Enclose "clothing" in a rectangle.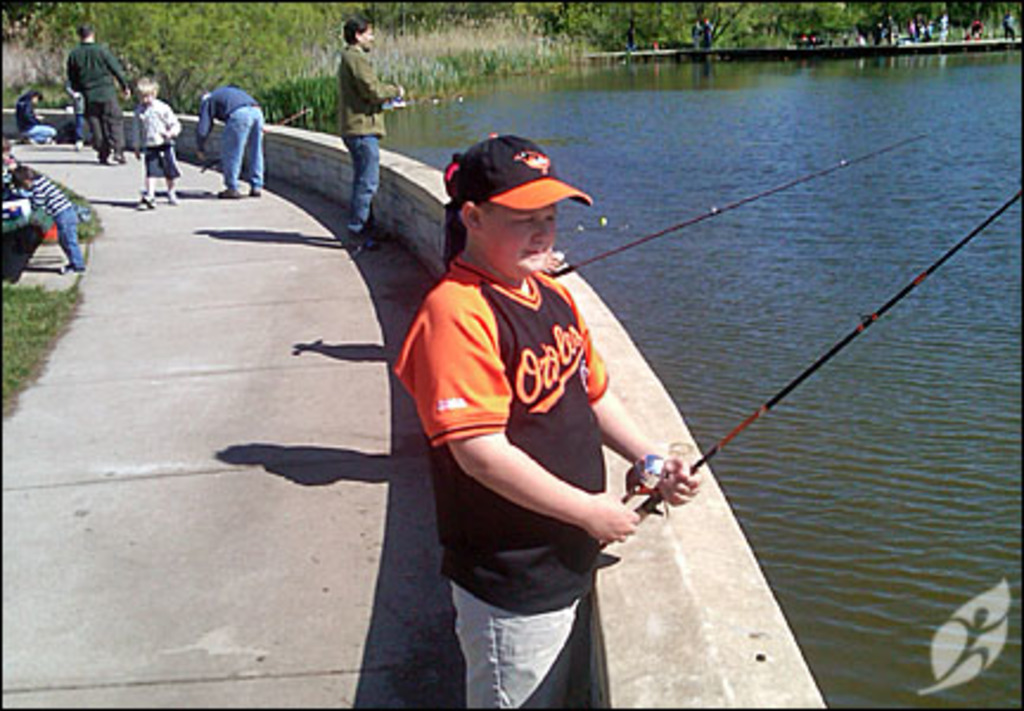
{"x1": 391, "y1": 265, "x2": 607, "y2": 709}.
